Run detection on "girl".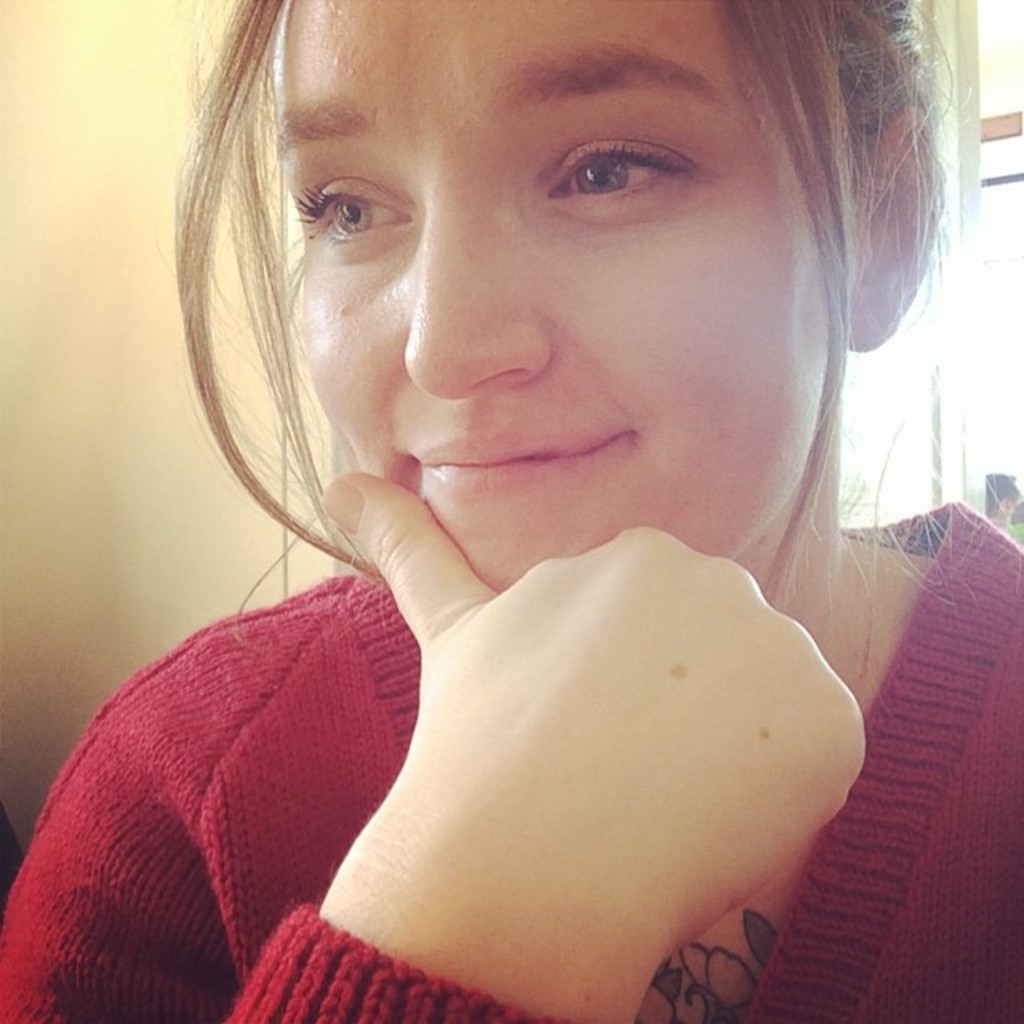
Result: [0, 0, 1022, 1019].
